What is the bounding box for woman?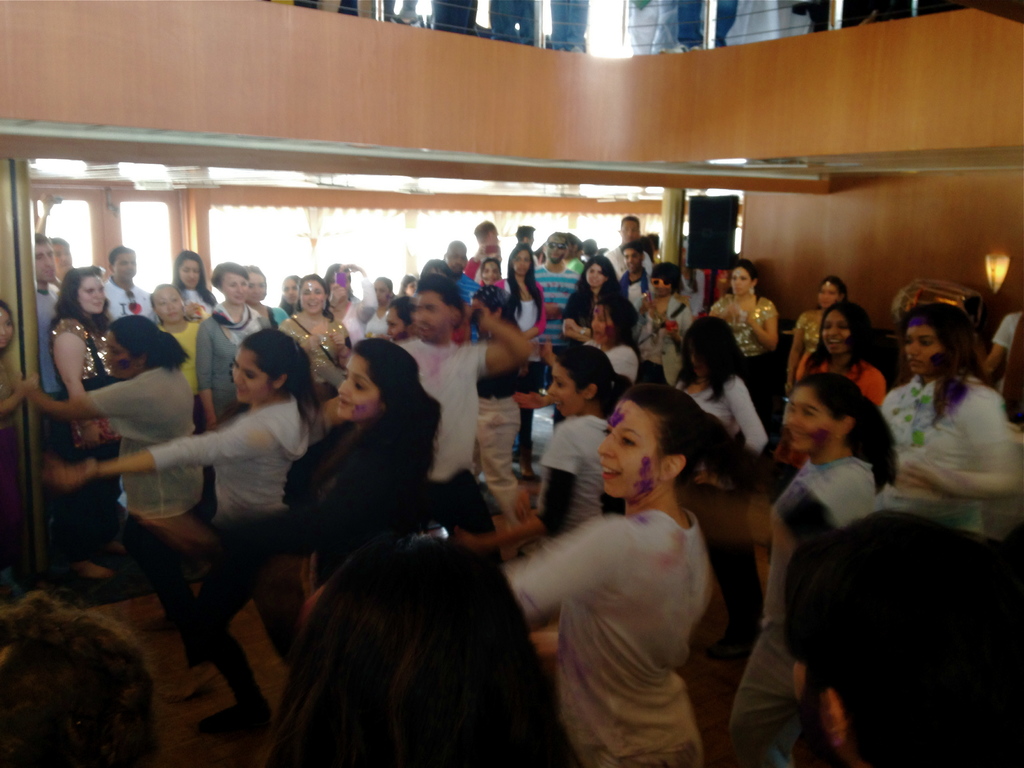
Rect(20, 319, 211, 532).
